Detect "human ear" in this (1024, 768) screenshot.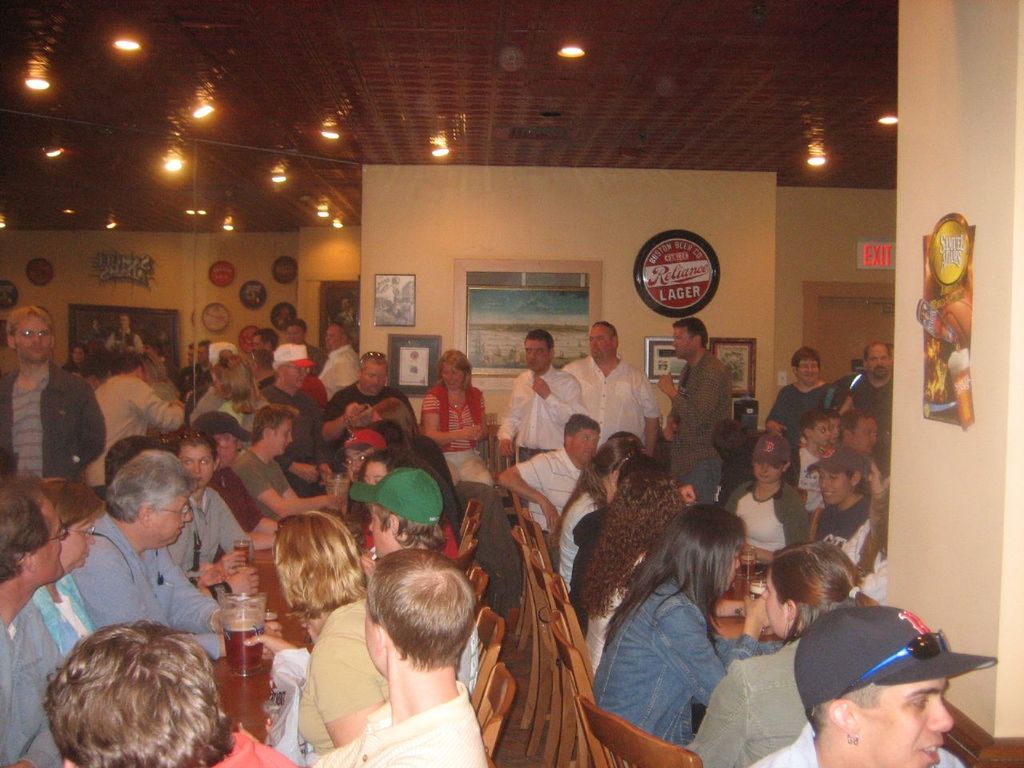
Detection: box(826, 698, 862, 742).
